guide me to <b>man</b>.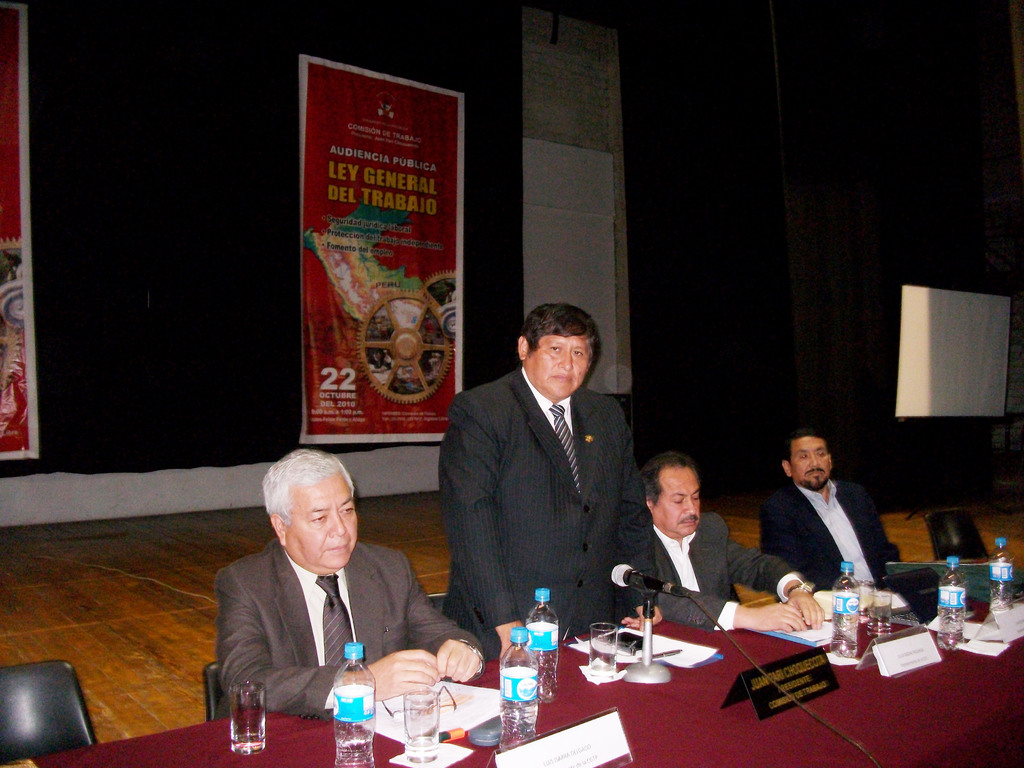
Guidance: (437, 304, 669, 680).
